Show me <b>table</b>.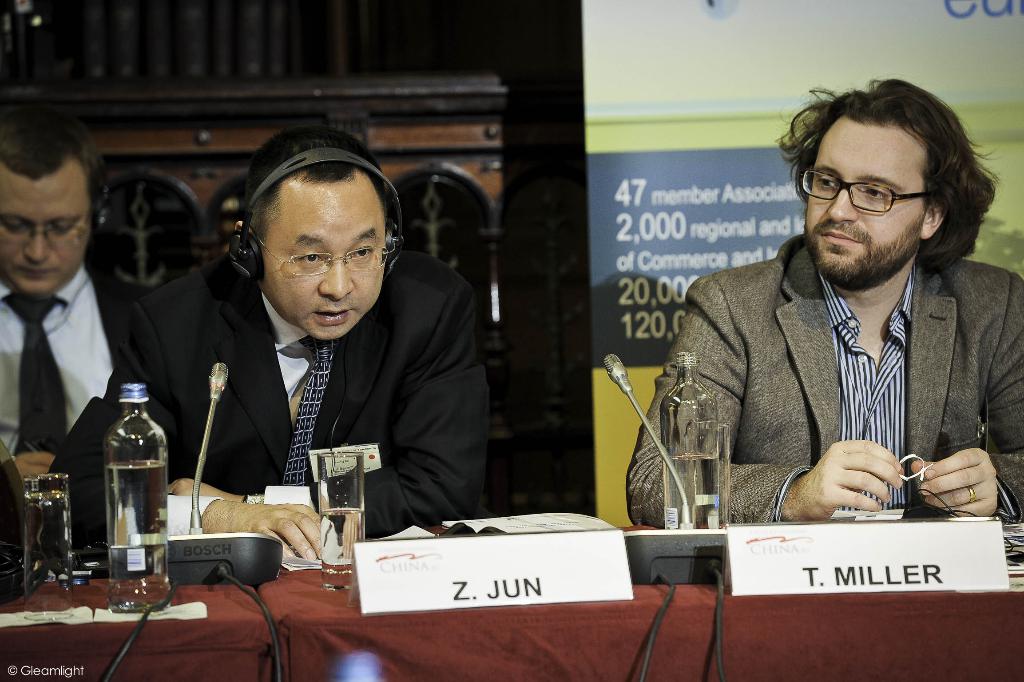
<b>table</b> is here: l=3, t=553, r=280, b=681.
